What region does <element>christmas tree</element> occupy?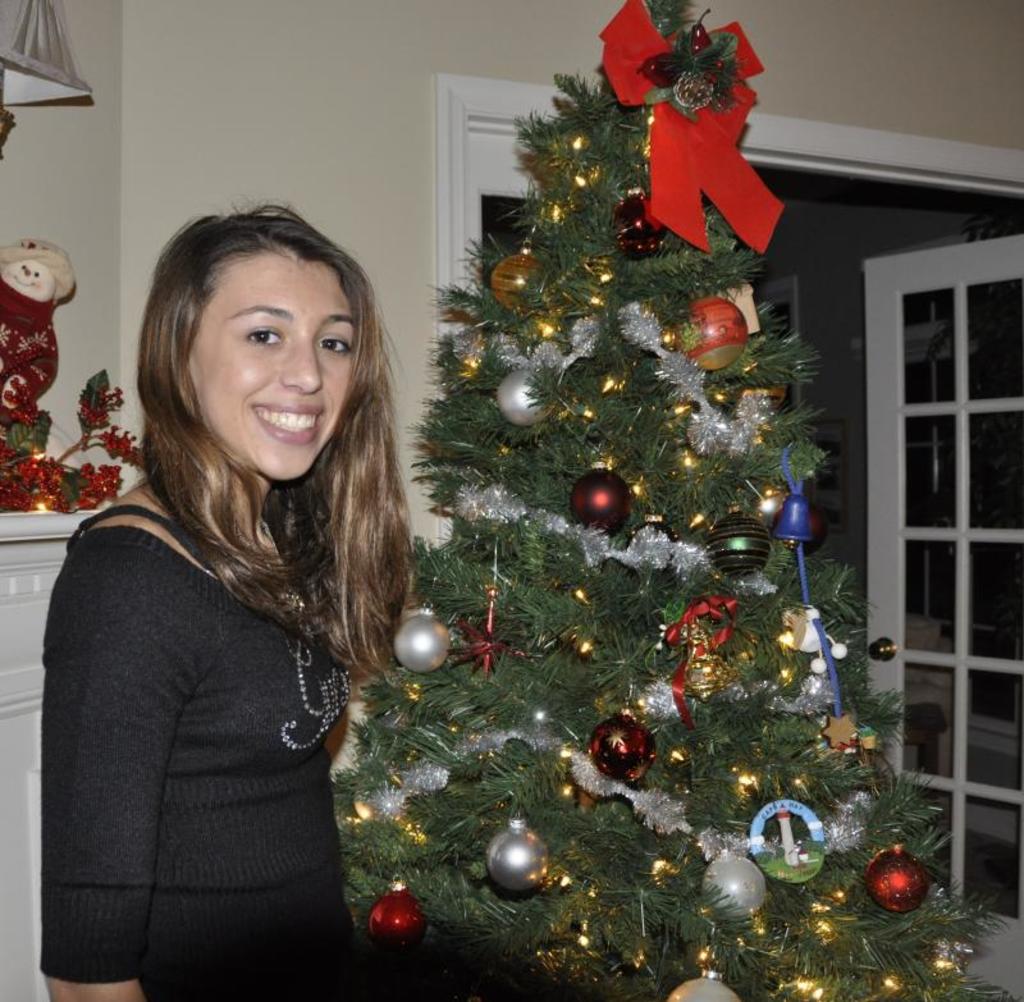
locate(332, 0, 1014, 1001).
